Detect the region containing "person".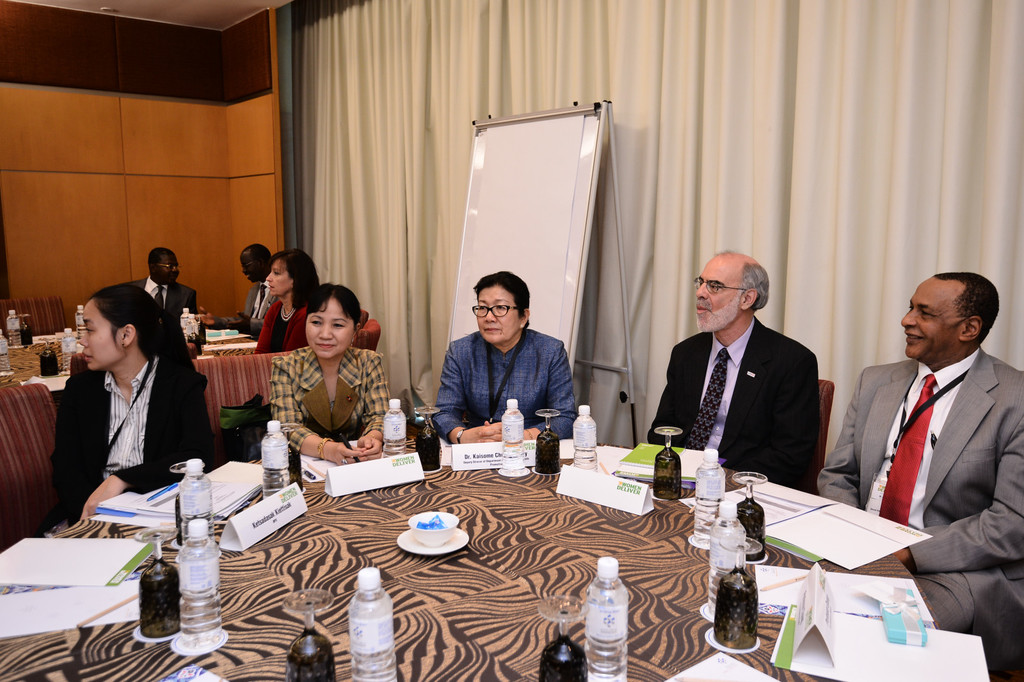
(left=427, top=273, right=586, bottom=454).
